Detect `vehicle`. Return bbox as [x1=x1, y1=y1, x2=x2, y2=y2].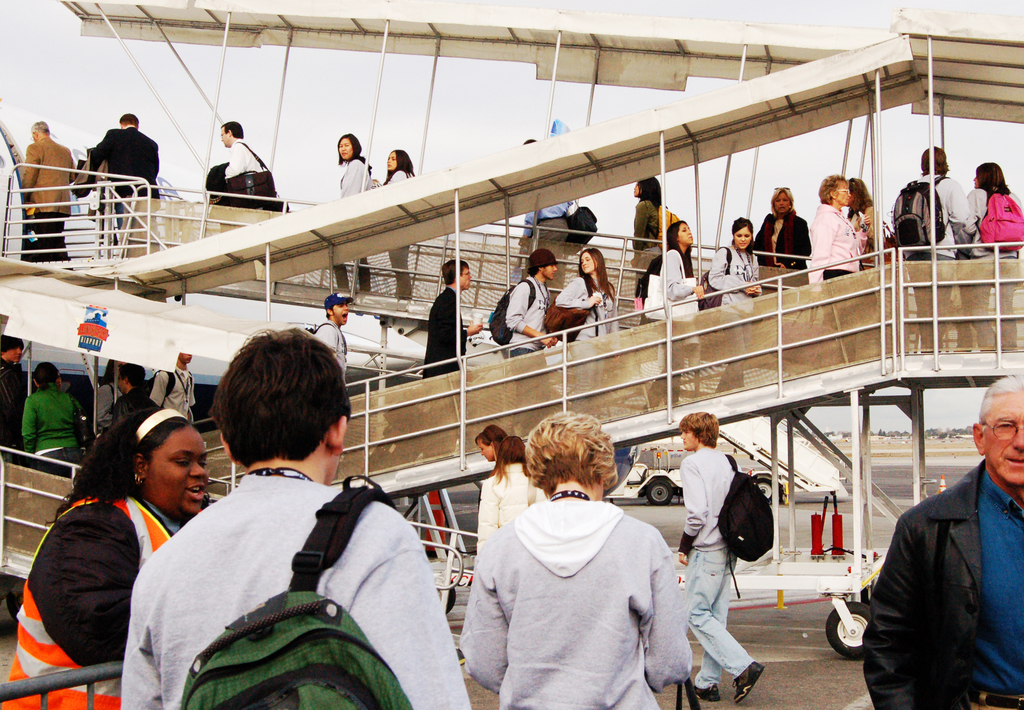
[x1=0, y1=86, x2=195, y2=282].
